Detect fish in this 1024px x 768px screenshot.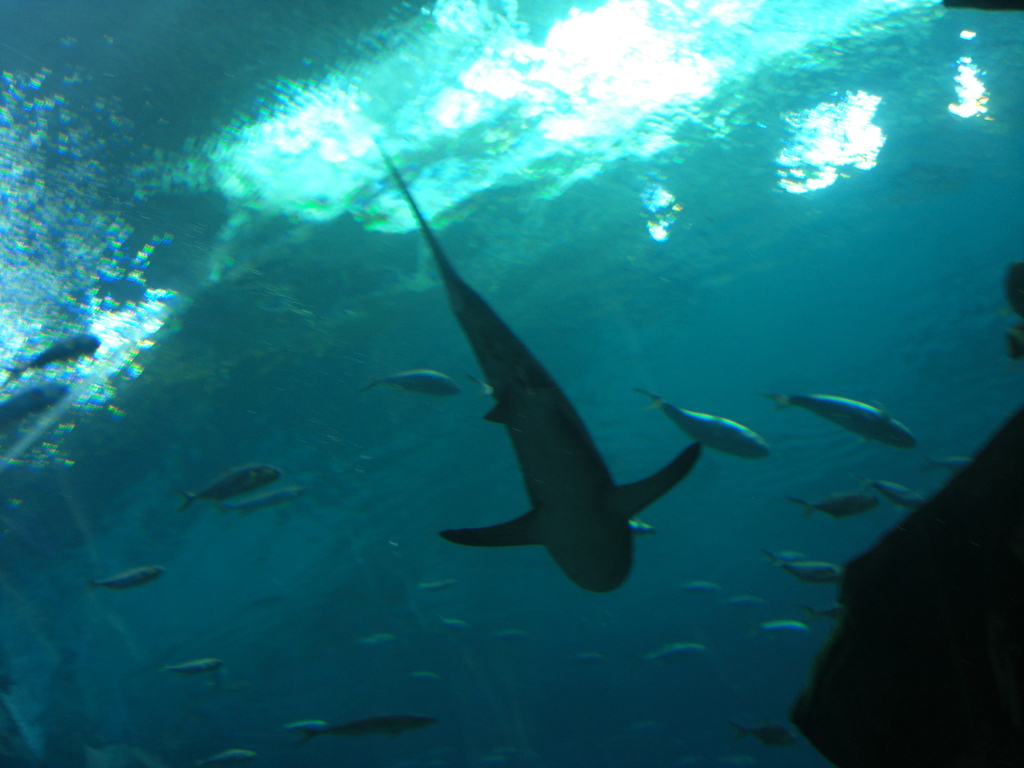
Detection: 768/550/842/586.
